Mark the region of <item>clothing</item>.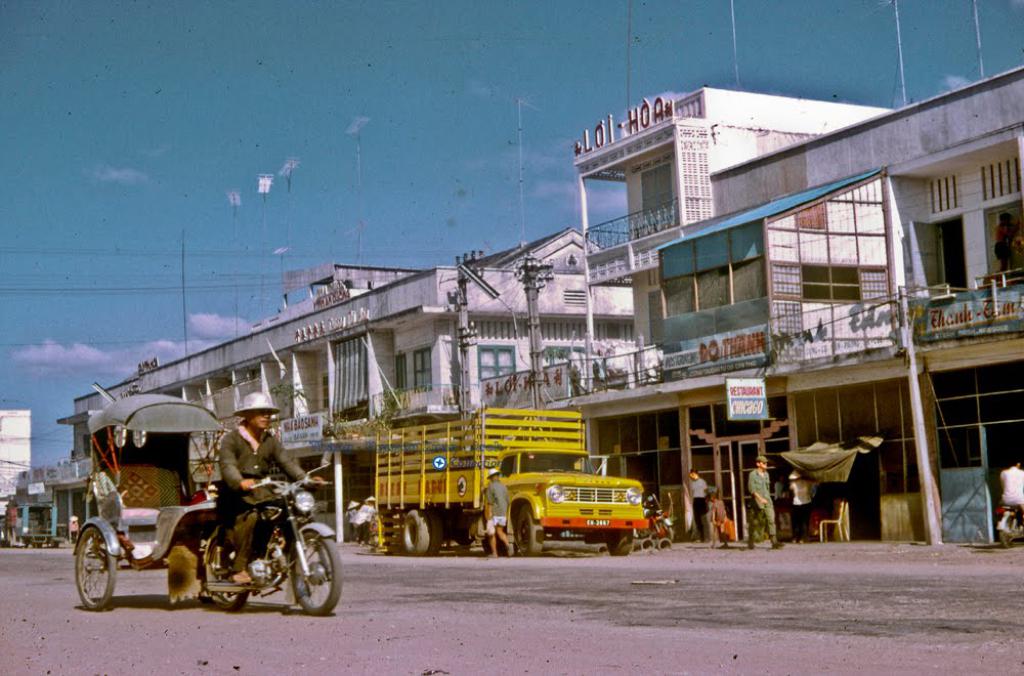
Region: (749, 472, 774, 535).
